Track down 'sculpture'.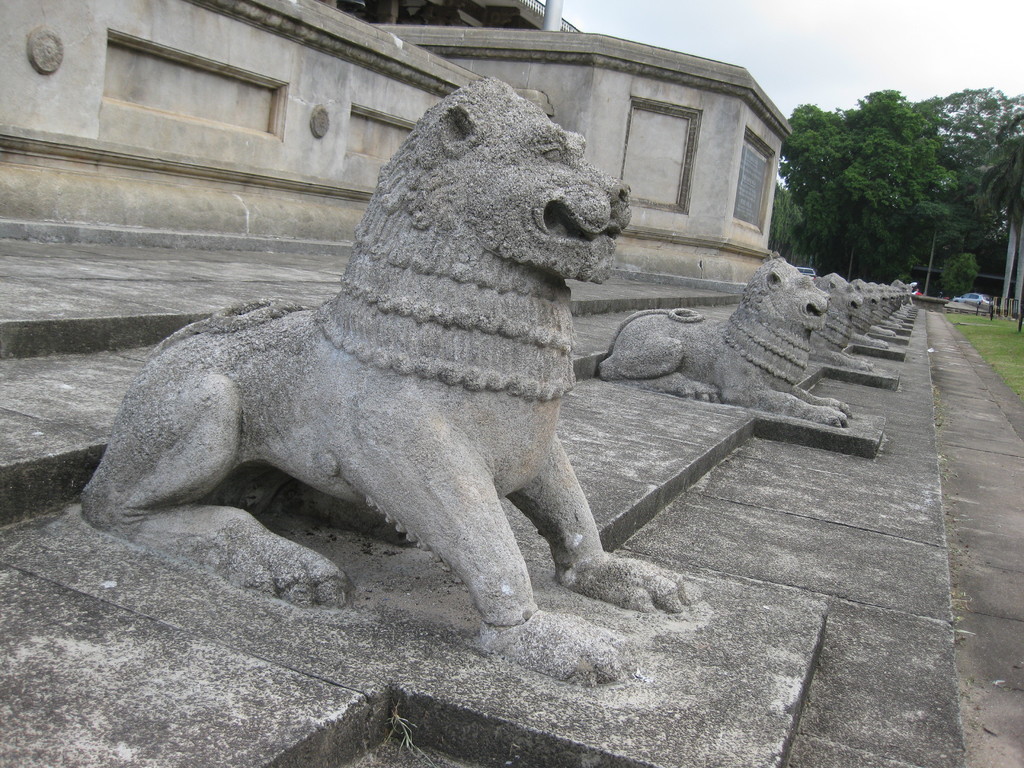
Tracked to bbox=(593, 253, 852, 428).
